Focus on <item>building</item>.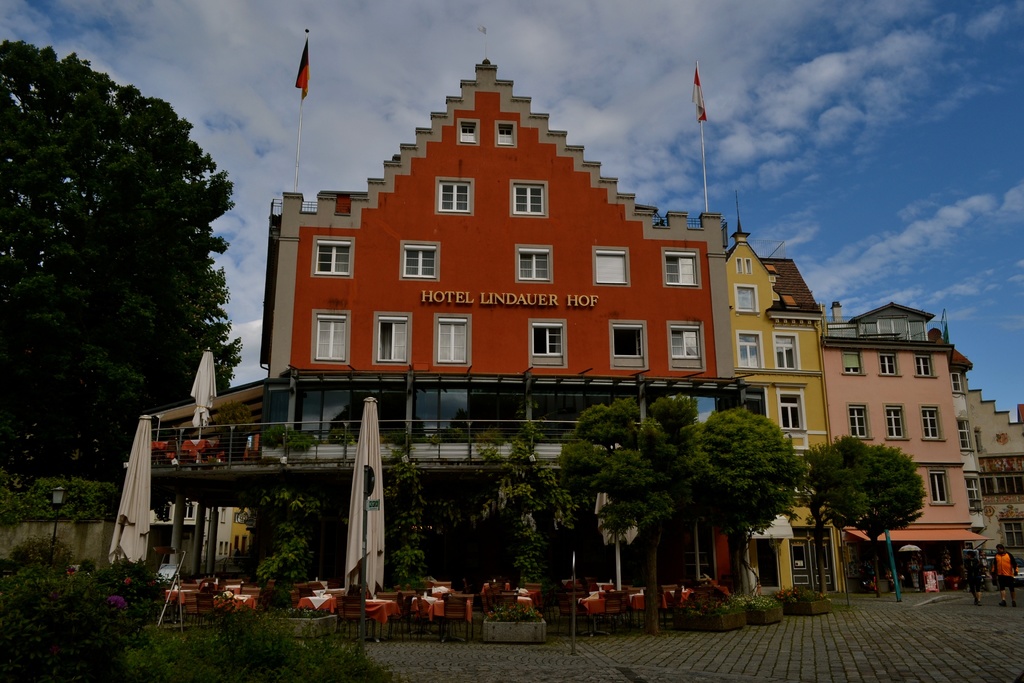
Focused at crop(730, 230, 852, 586).
